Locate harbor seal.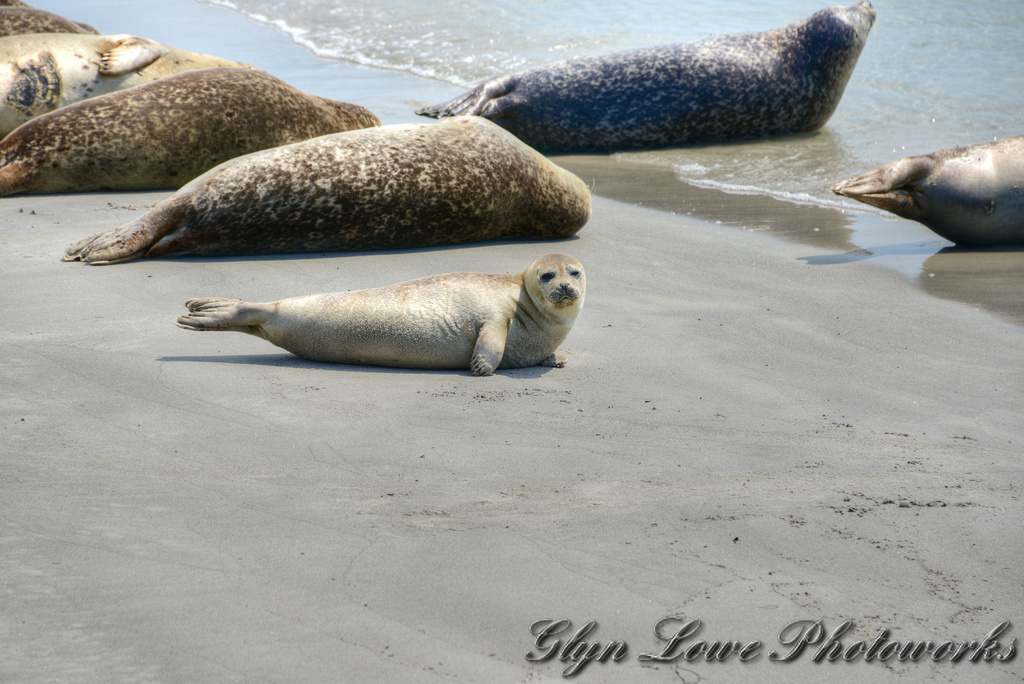
Bounding box: bbox(0, 32, 230, 135).
